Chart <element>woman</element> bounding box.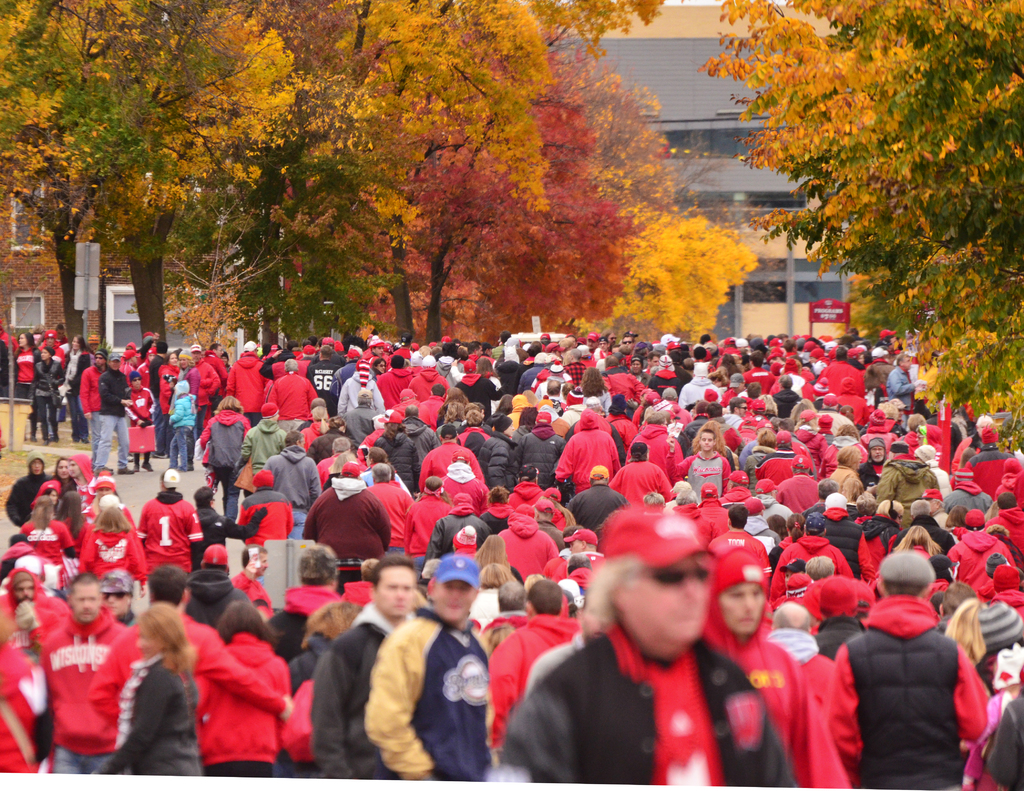
Charted: l=445, t=402, r=465, b=429.
